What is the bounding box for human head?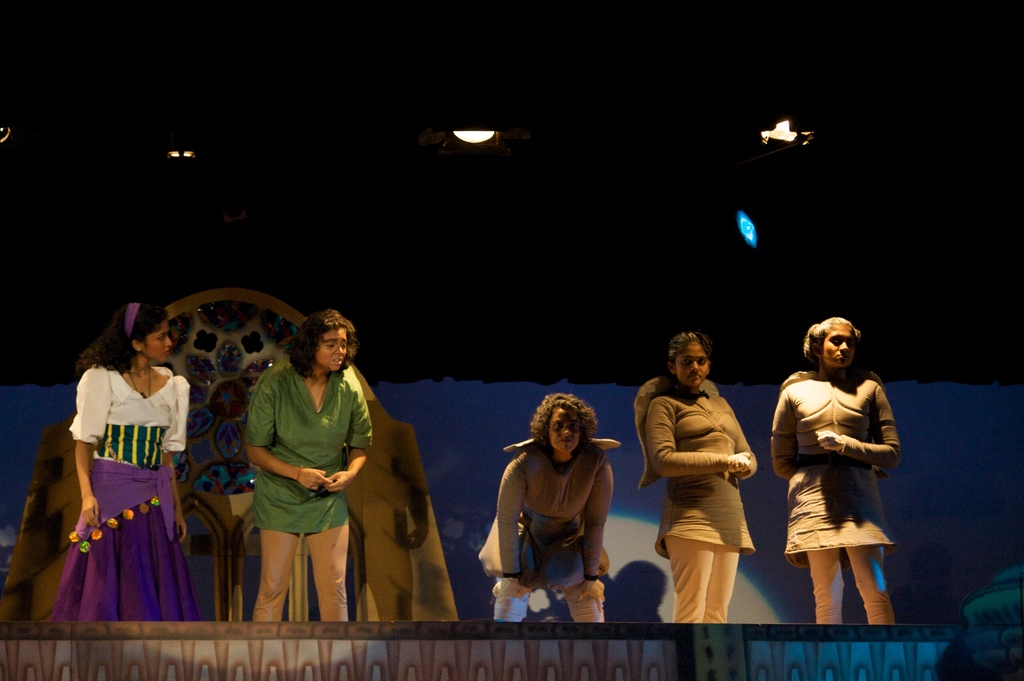
(left=794, top=312, right=881, bottom=382).
